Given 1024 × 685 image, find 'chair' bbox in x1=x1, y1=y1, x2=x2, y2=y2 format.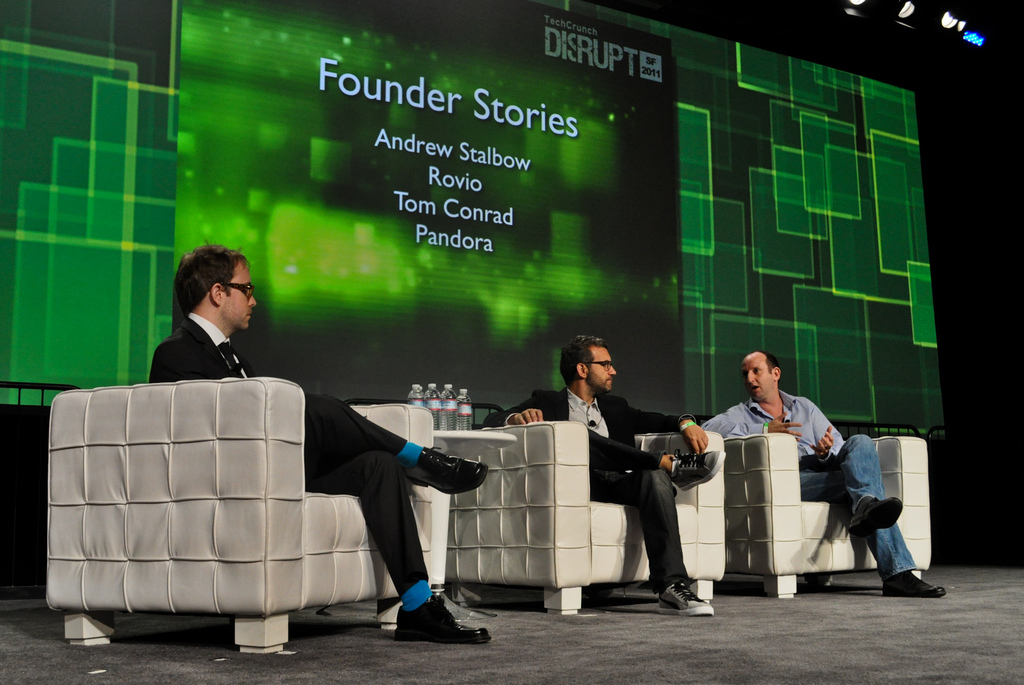
x1=725, y1=431, x2=927, y2=603.
